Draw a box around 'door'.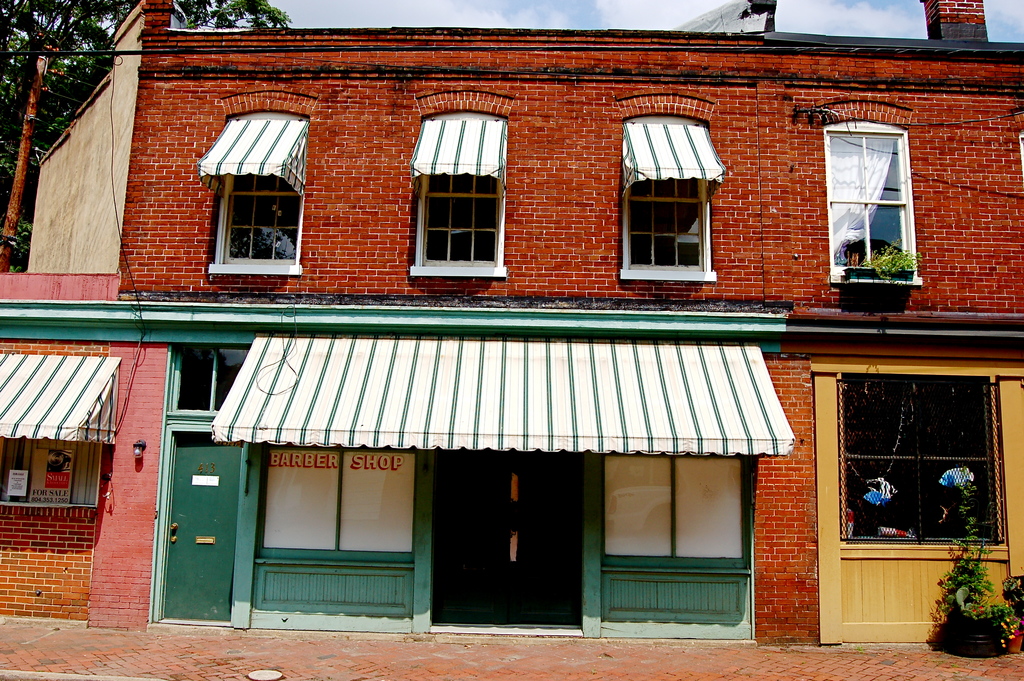
bbox(153, 415, 236, 631).
